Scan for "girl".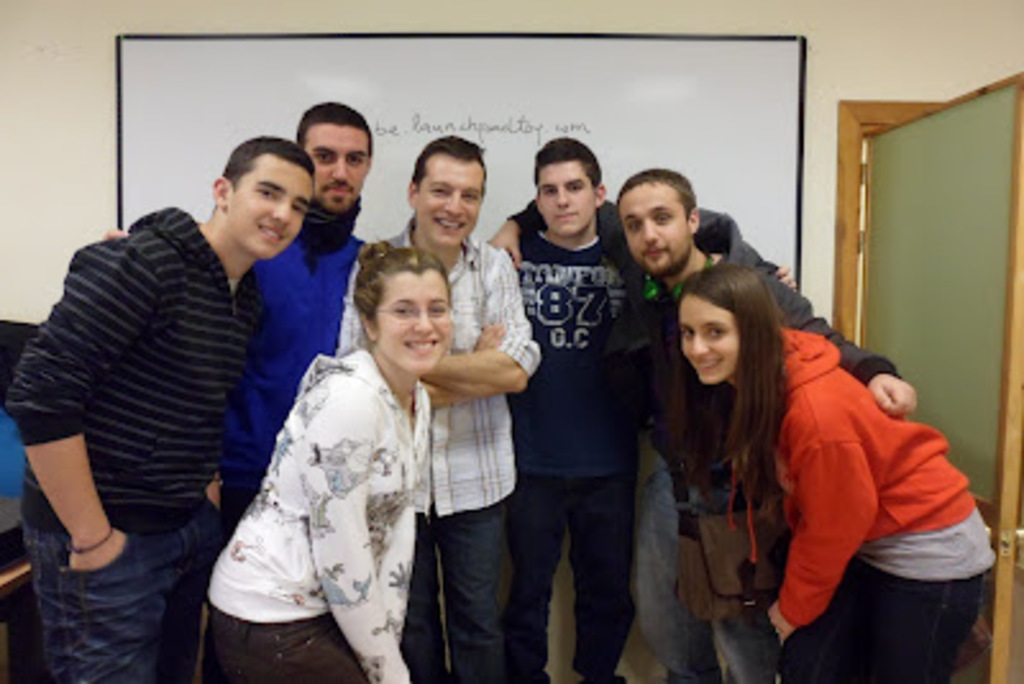
Scan result: <bbox>673, 264, 996, 681</bbox>.
